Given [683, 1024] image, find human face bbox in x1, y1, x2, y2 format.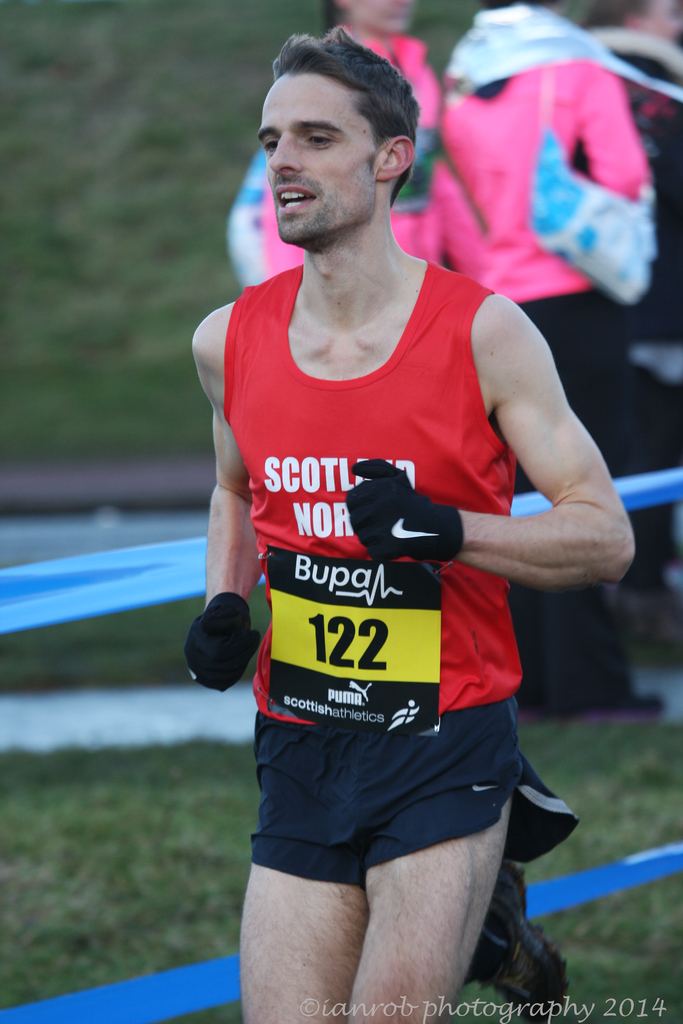
259, 74, 372, 241.
